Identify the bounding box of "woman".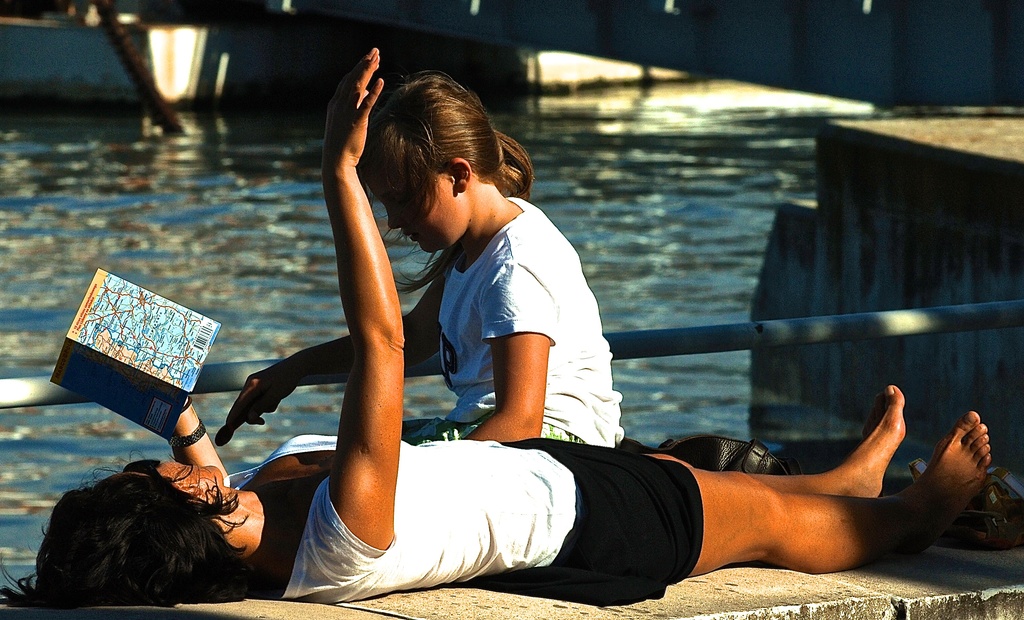
box(0, 45, 991, 610).
